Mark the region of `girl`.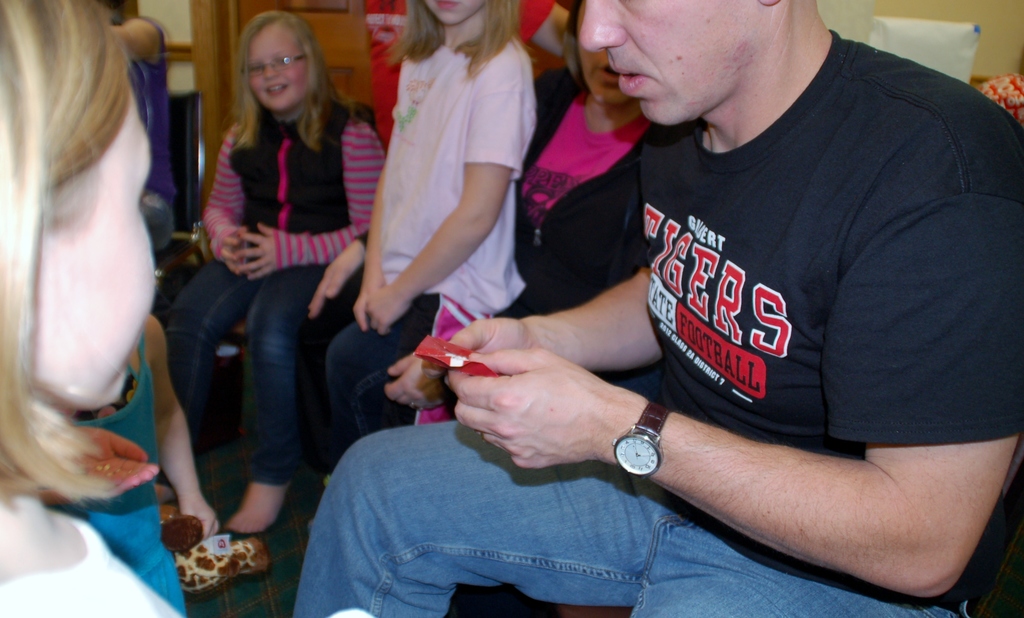
Region: 314 0 544 494.
